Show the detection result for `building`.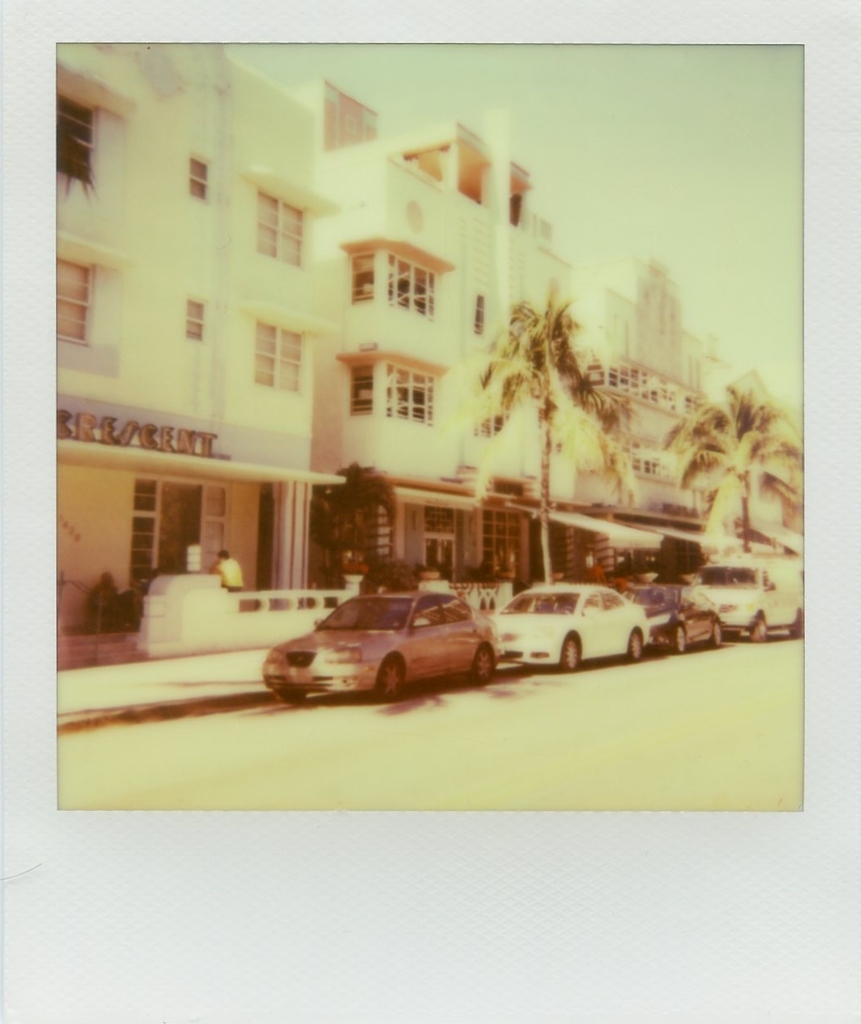
bbox=[58, 40, 346, 670].
